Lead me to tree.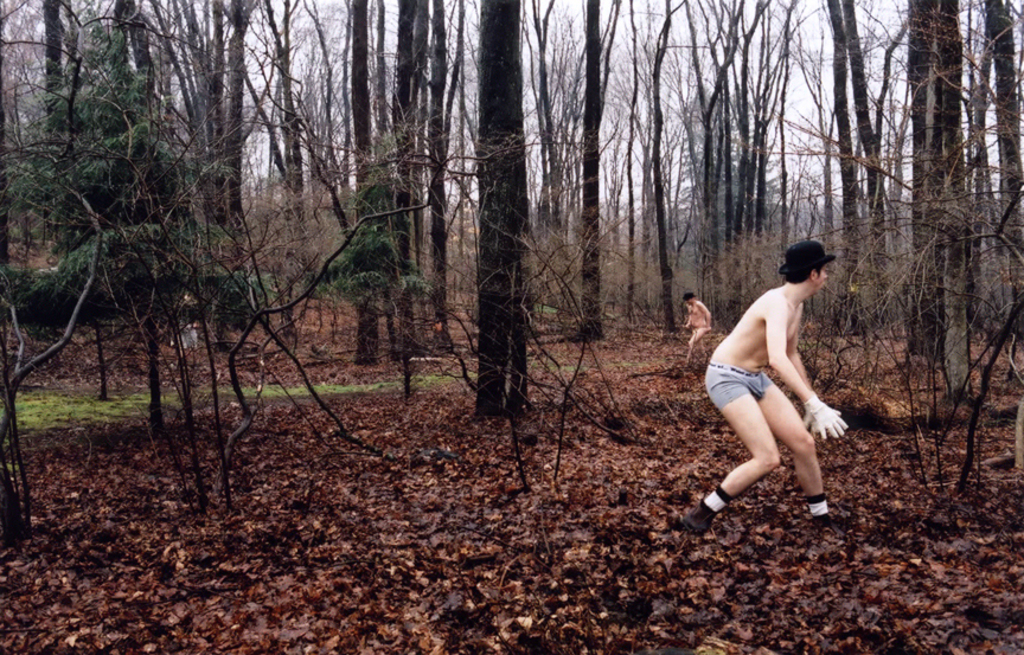
Lead to BBox(882, 0, 966, 306).
